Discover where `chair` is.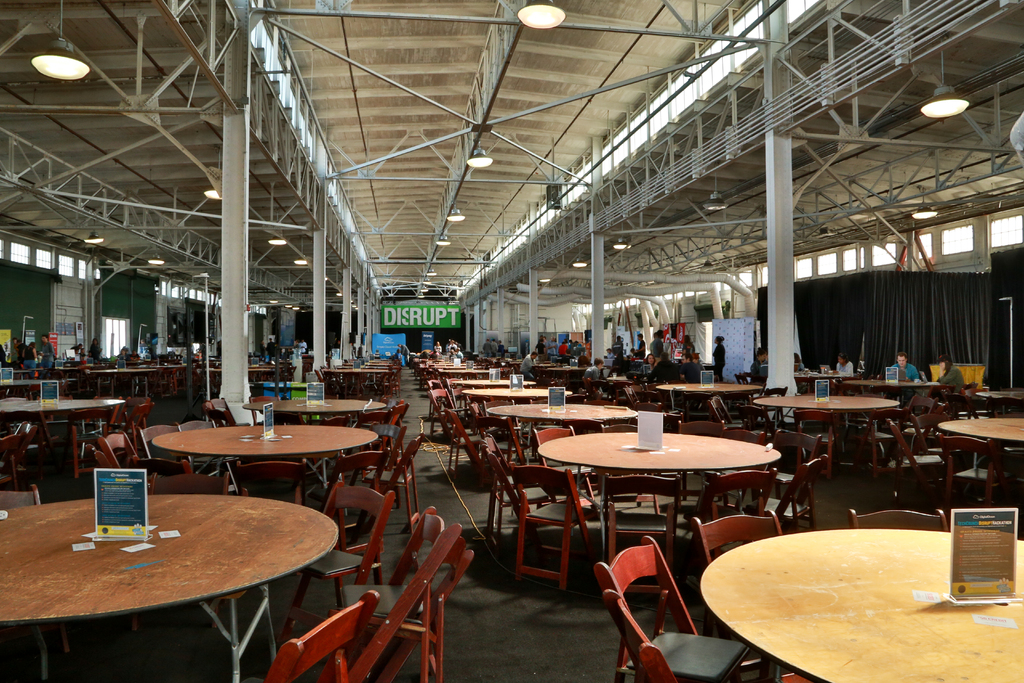
Discovered at bbox=[85, 432, 166, 484].
